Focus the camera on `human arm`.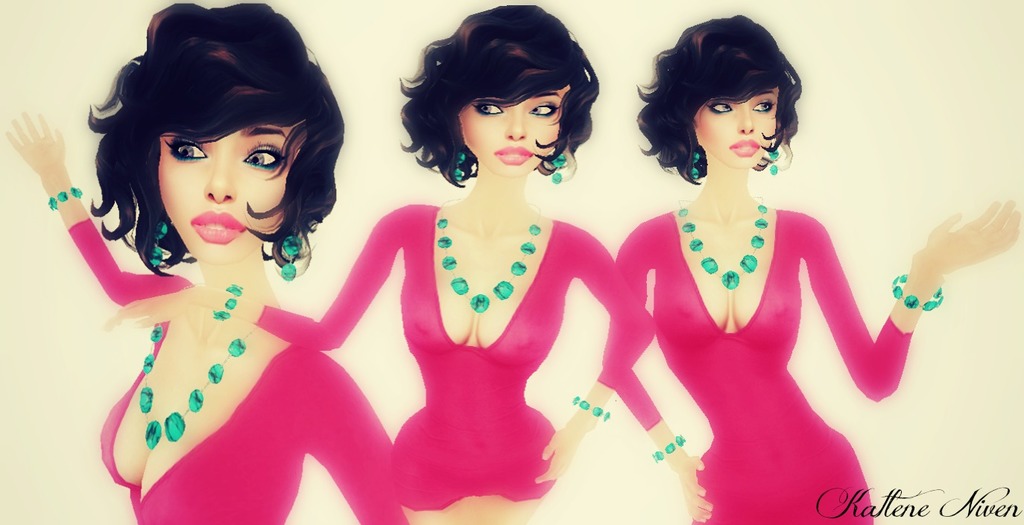
Focus region: bbox=[546, 224, 666, 466].
